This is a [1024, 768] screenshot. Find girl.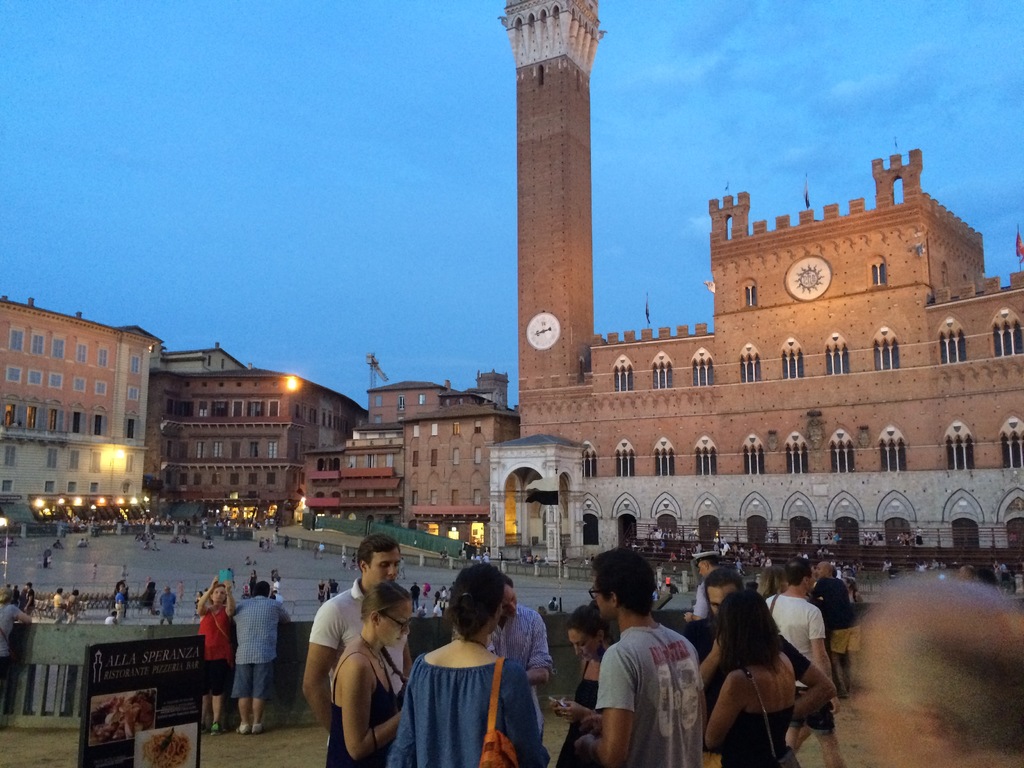
Bounding box: crop(387, 565, 548, 767).
